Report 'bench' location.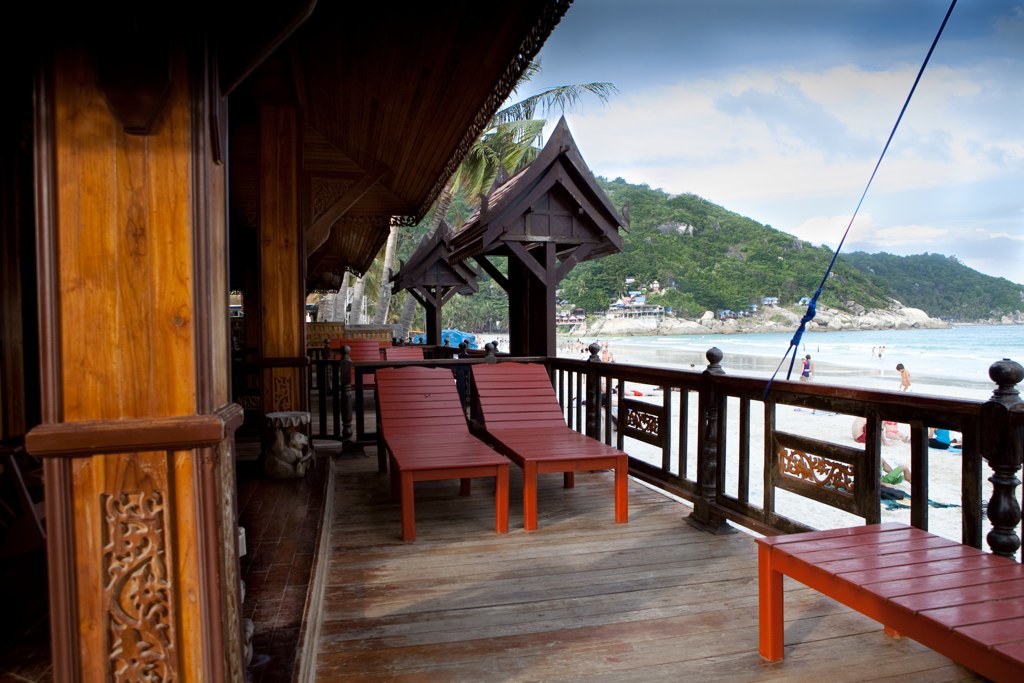
Report: bbox=[380, 345, 422, 361].
